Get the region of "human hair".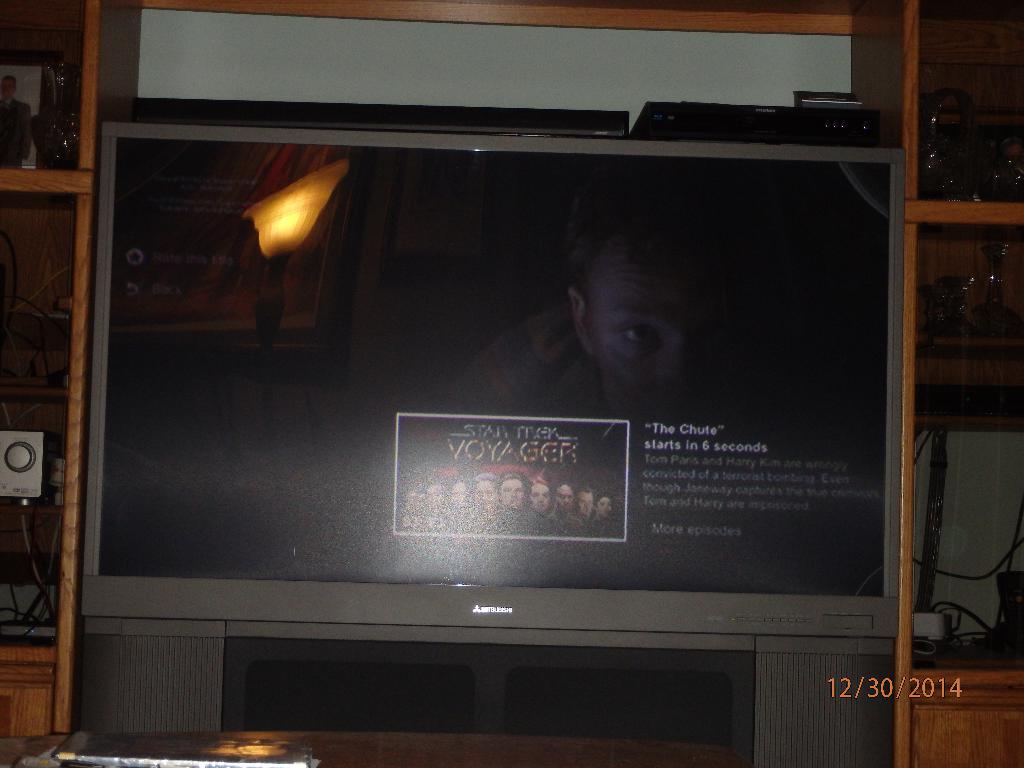
<region>554, 476, 575, 493</region>.
